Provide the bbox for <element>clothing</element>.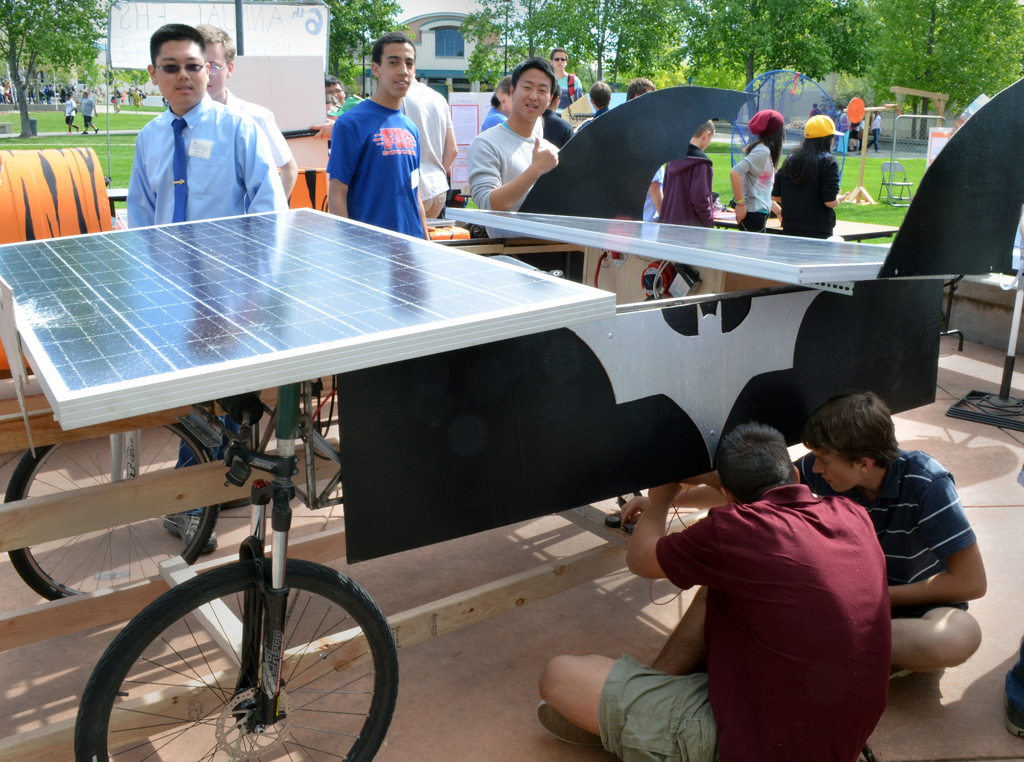
BBox(65, 97, 77, 126).
